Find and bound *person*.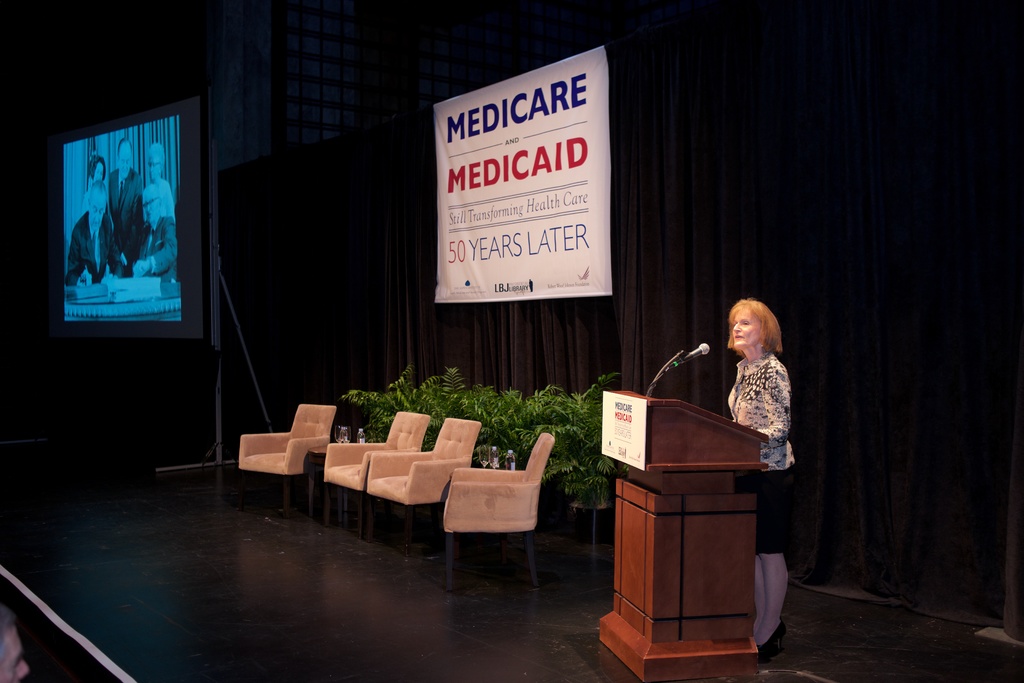
Bound: (109, 137, 147, 263).
